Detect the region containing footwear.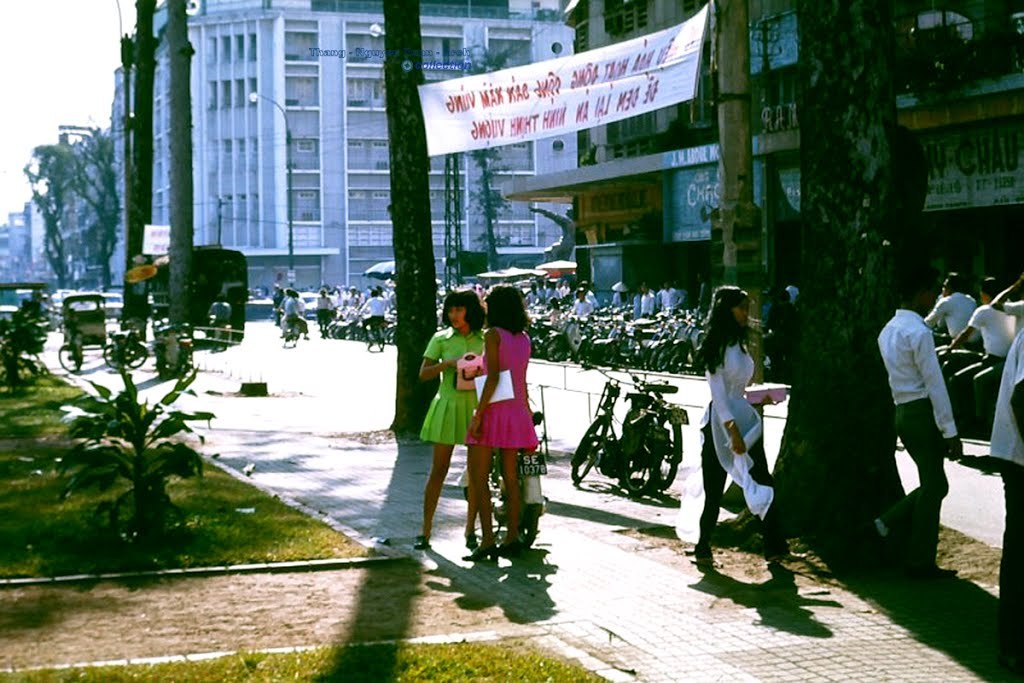
[413, 532, 430, 551].
